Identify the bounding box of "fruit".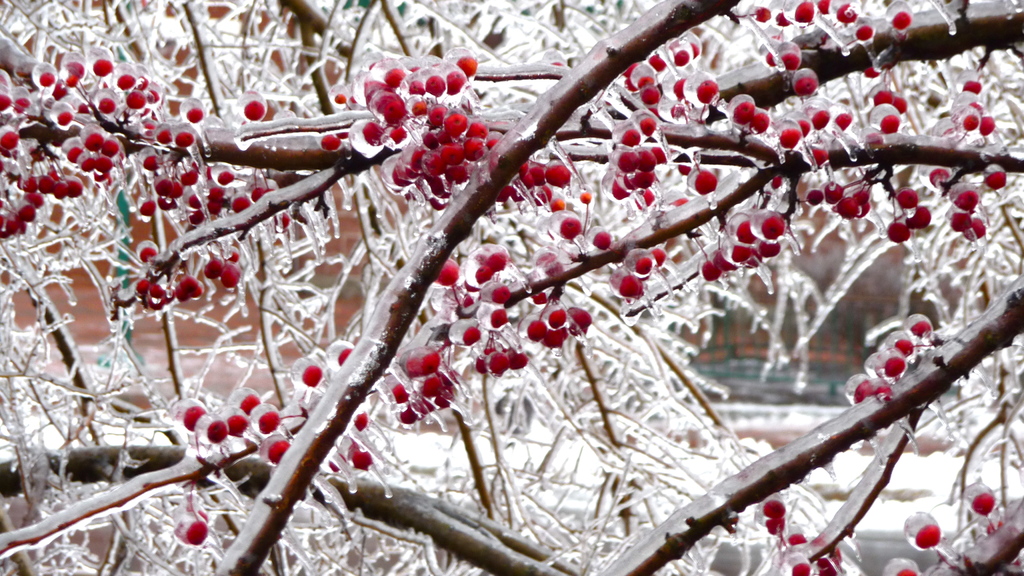
[38, 69, 56, 86].
